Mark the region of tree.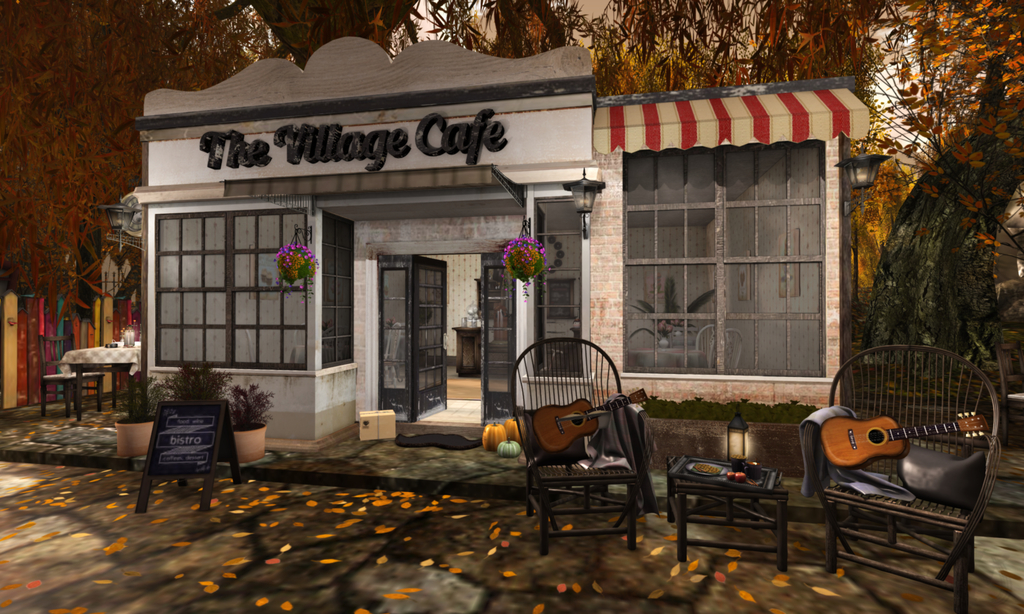
Region: x1=591, y1=0, x2=1023, y2=370.
